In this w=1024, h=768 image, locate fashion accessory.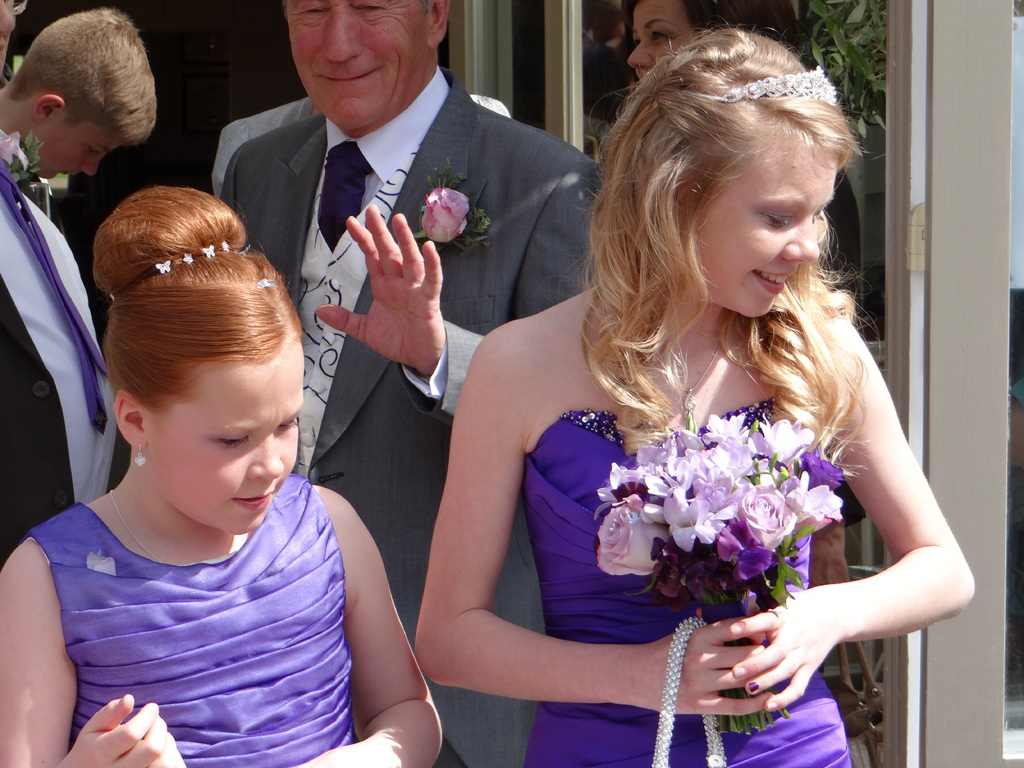
Bounding box: {"x1": 133, "y1": 443, "x2": 147, "y2": 468}.
